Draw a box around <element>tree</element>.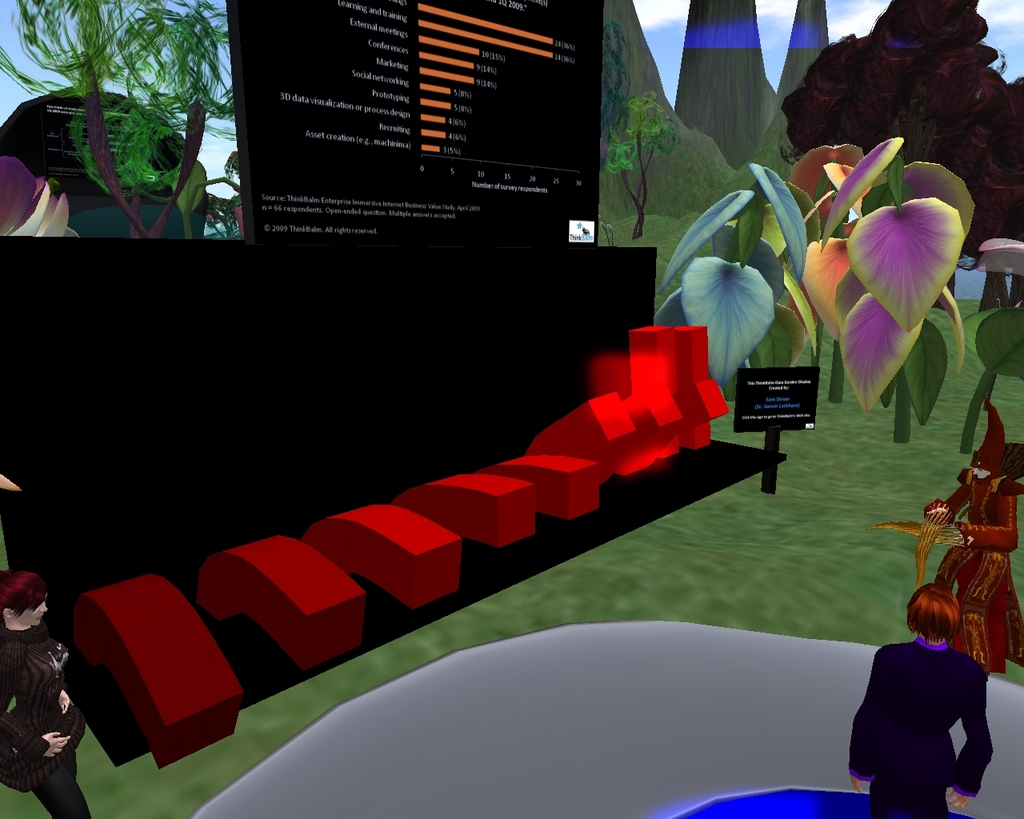
(605,91,680,238).
